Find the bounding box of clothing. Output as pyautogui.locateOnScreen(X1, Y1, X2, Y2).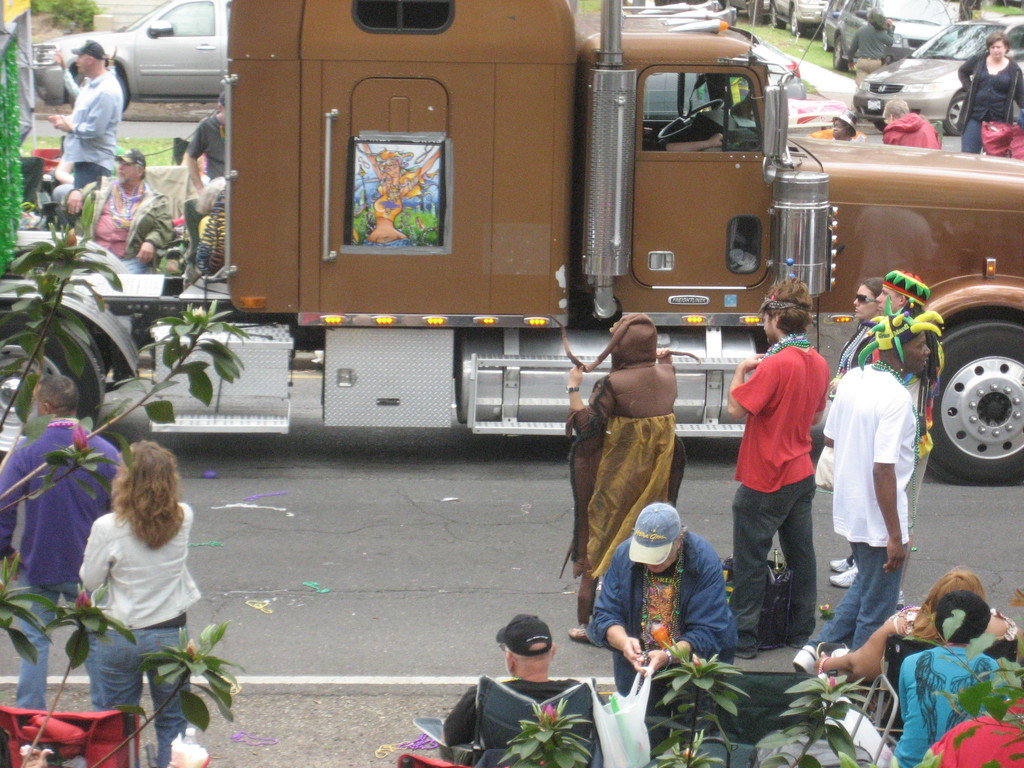
pyautogui.locateOnScreen(75, 507, 200, 767).
